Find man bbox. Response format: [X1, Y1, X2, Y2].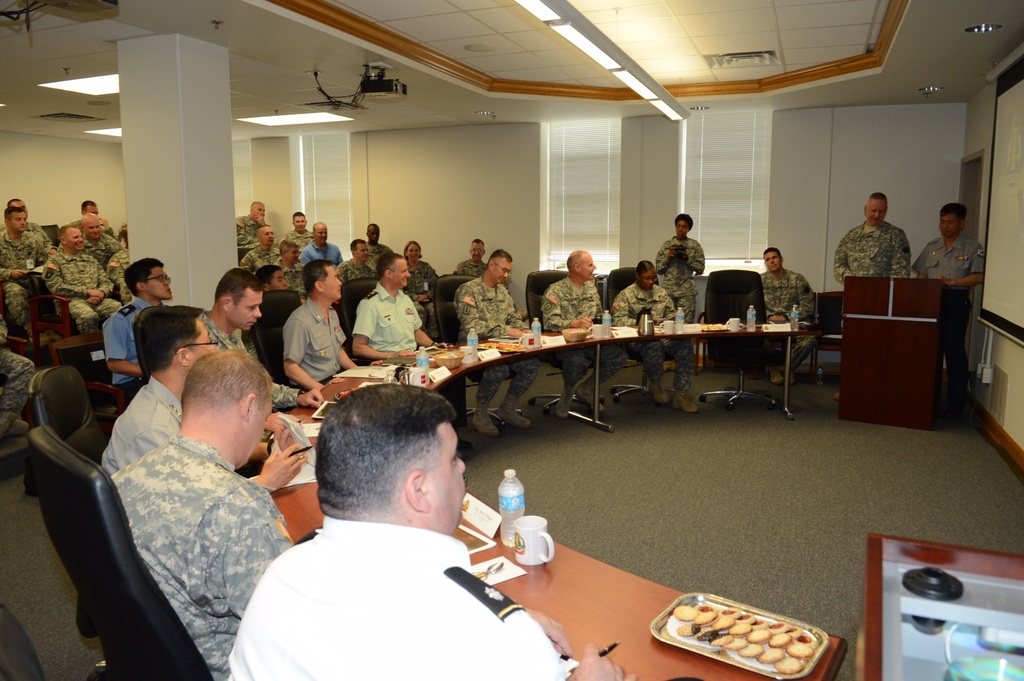
[278, 212, 316, 256].
